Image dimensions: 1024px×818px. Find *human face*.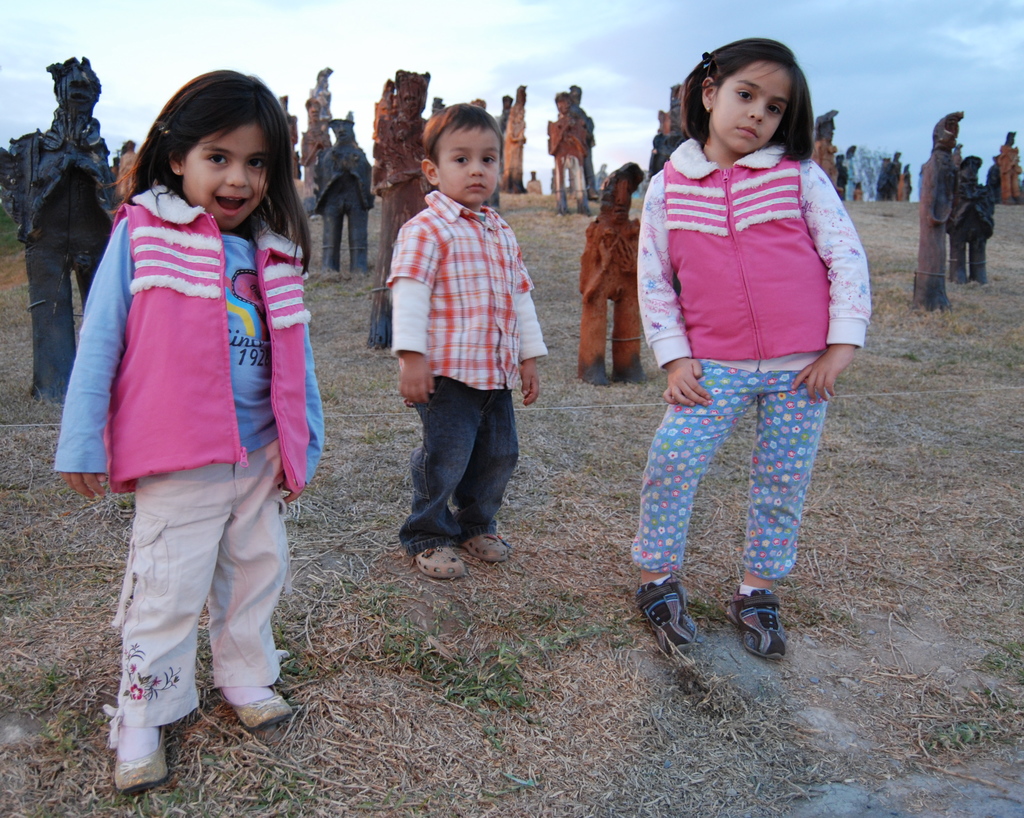
BBox(441, 127, 496, 200).
